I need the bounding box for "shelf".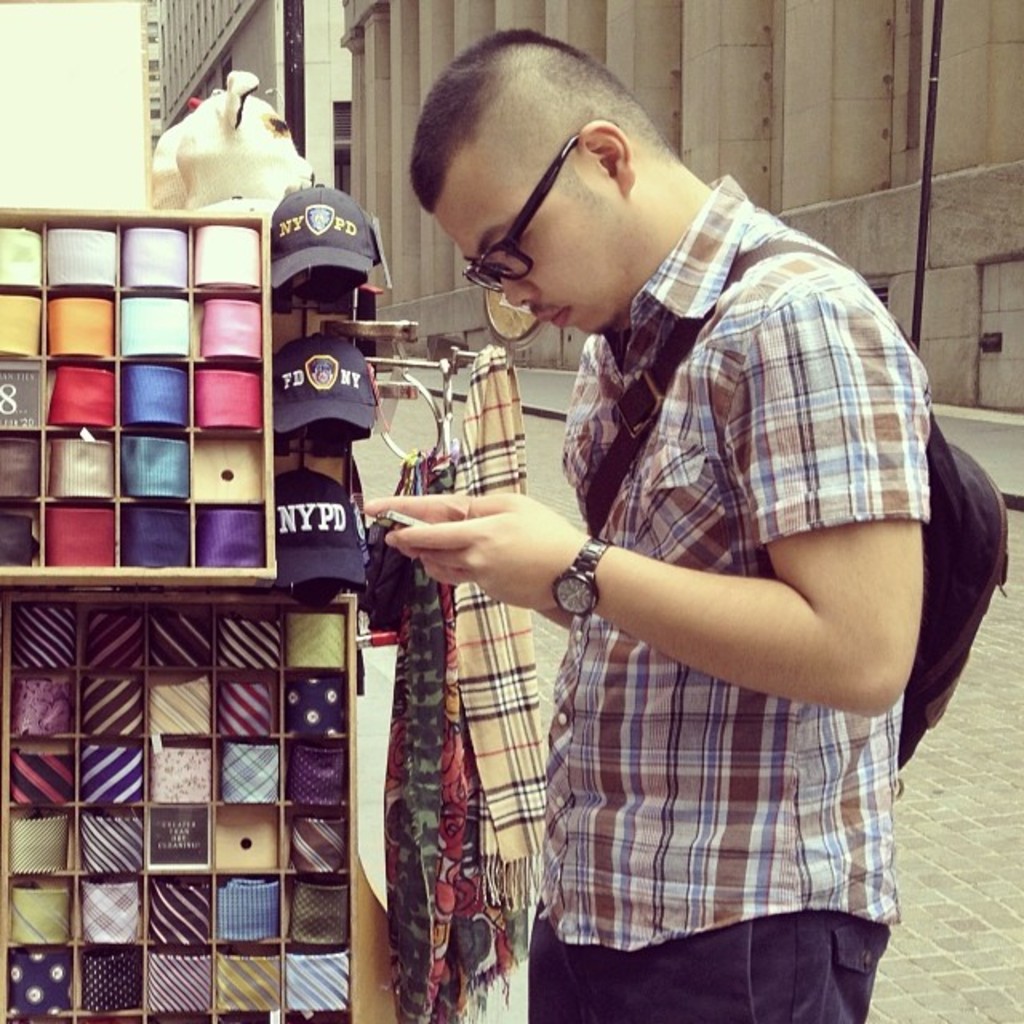
Here it is: (x1=0, y1=806, x2=82, y2=878).
